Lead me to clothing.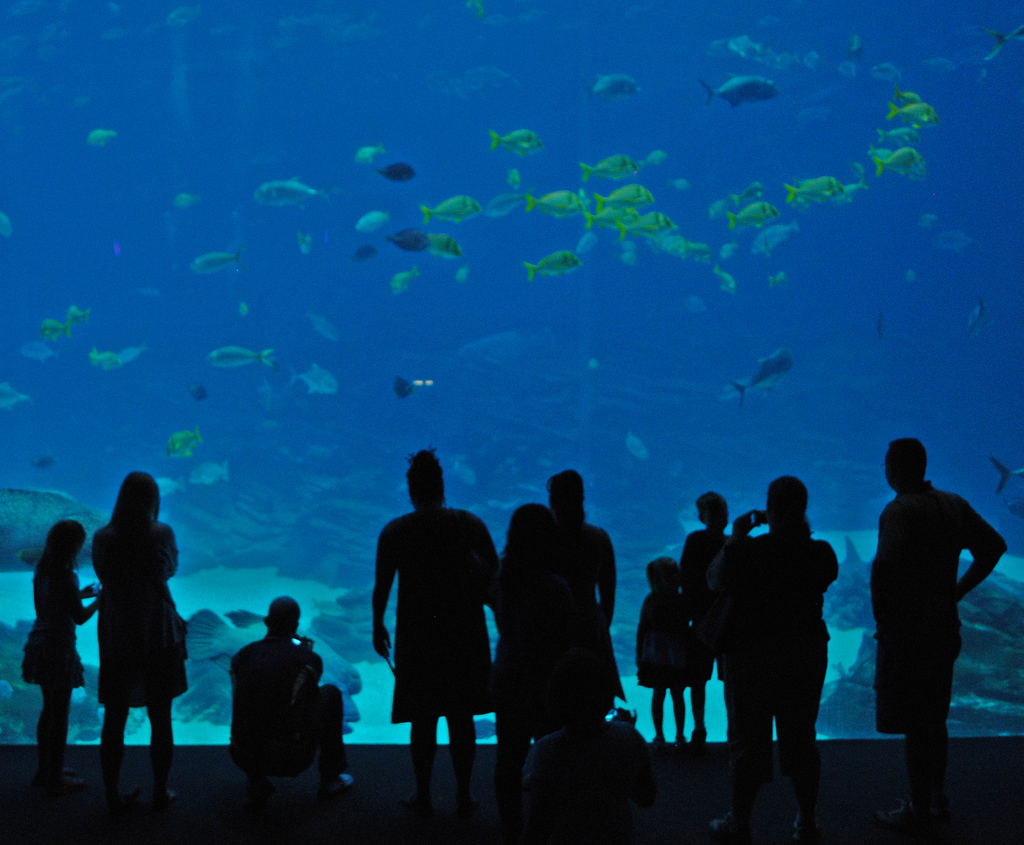
Lead to pyautogui.locateOnScreen(682, 527, 735, 682).
